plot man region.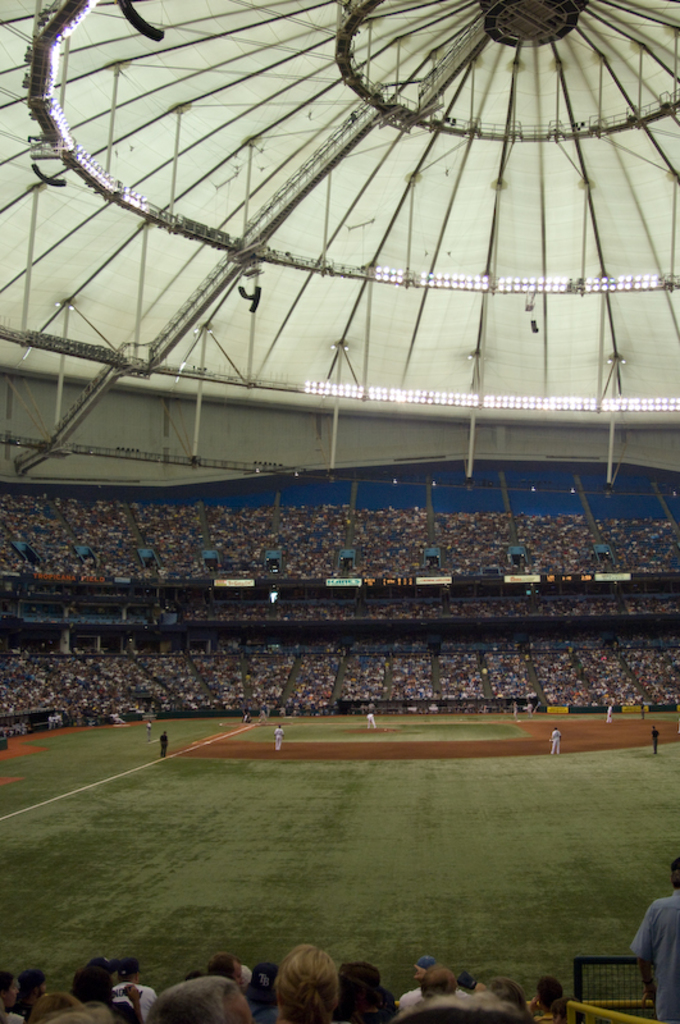
Plotted at 150:979:247:1023.
